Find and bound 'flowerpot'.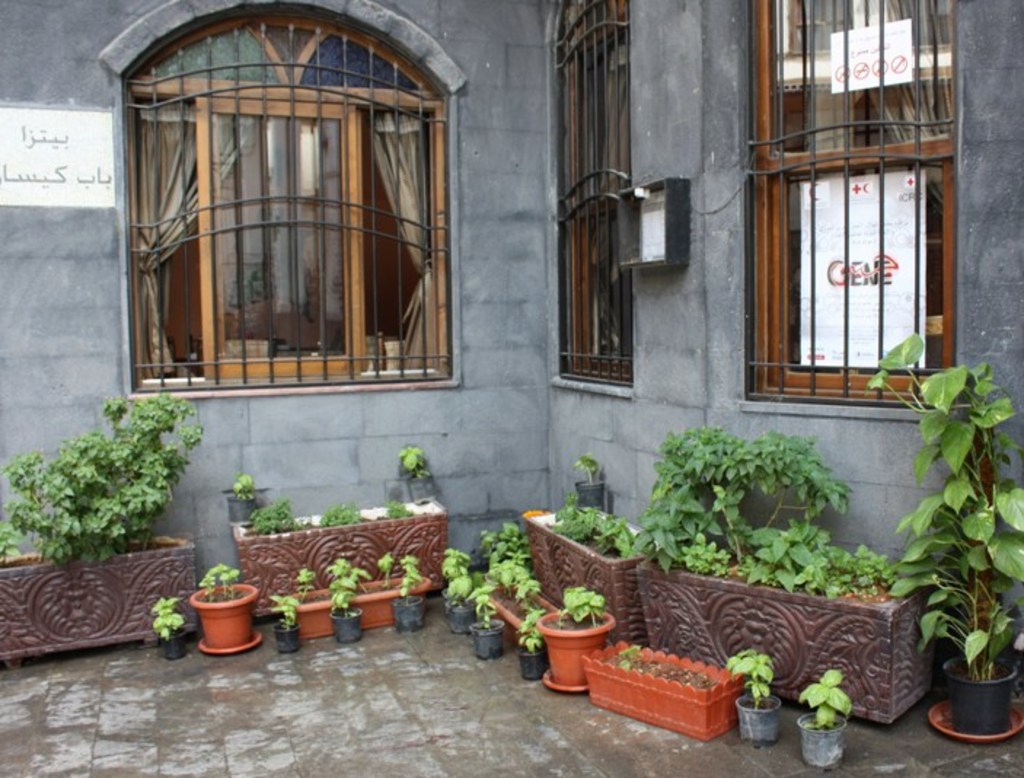
Bound: box(157, 629, 189, 656).
